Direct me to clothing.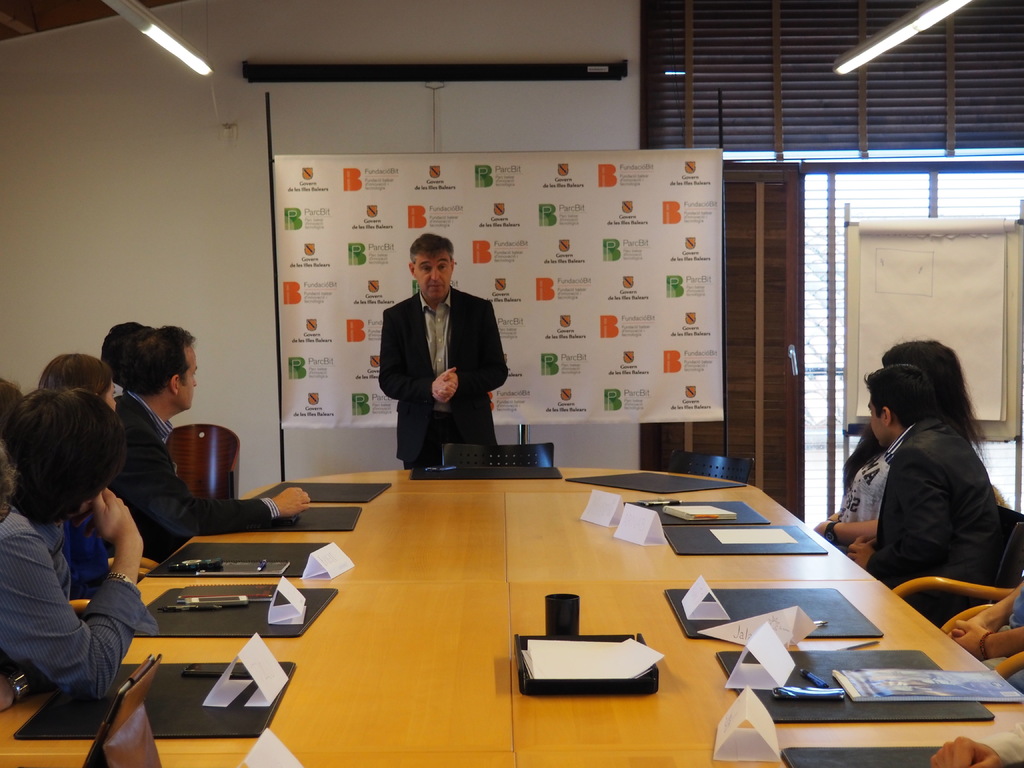
Direction: bbox(114, 381, 280, 555).
